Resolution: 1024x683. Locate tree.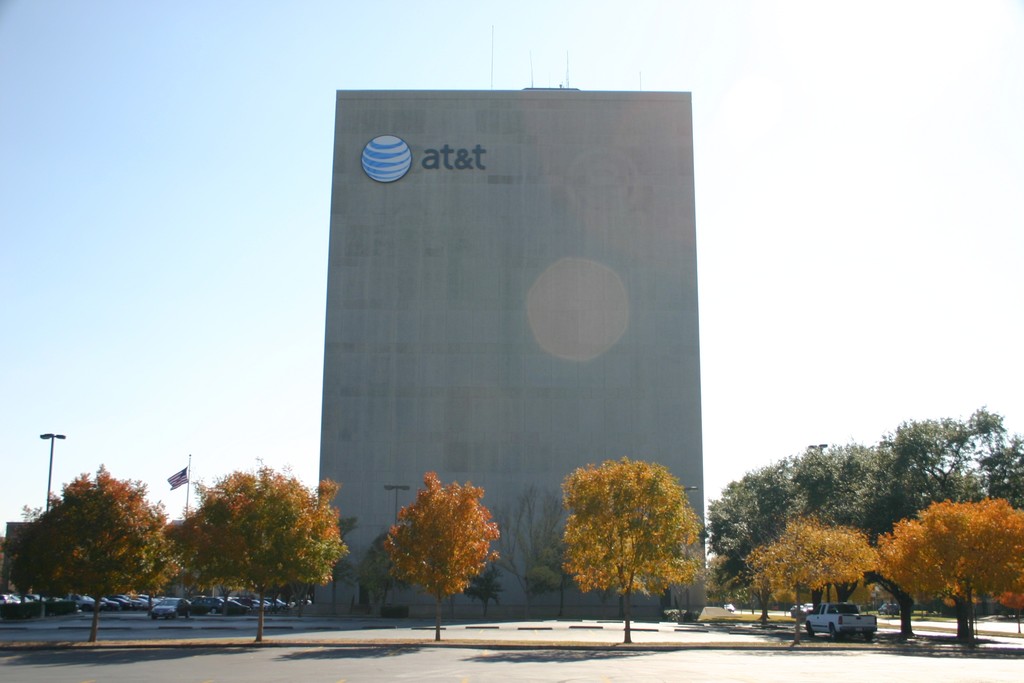
{"x1": 740, "y1": 517, "x2": 886, "y2": 623}.
